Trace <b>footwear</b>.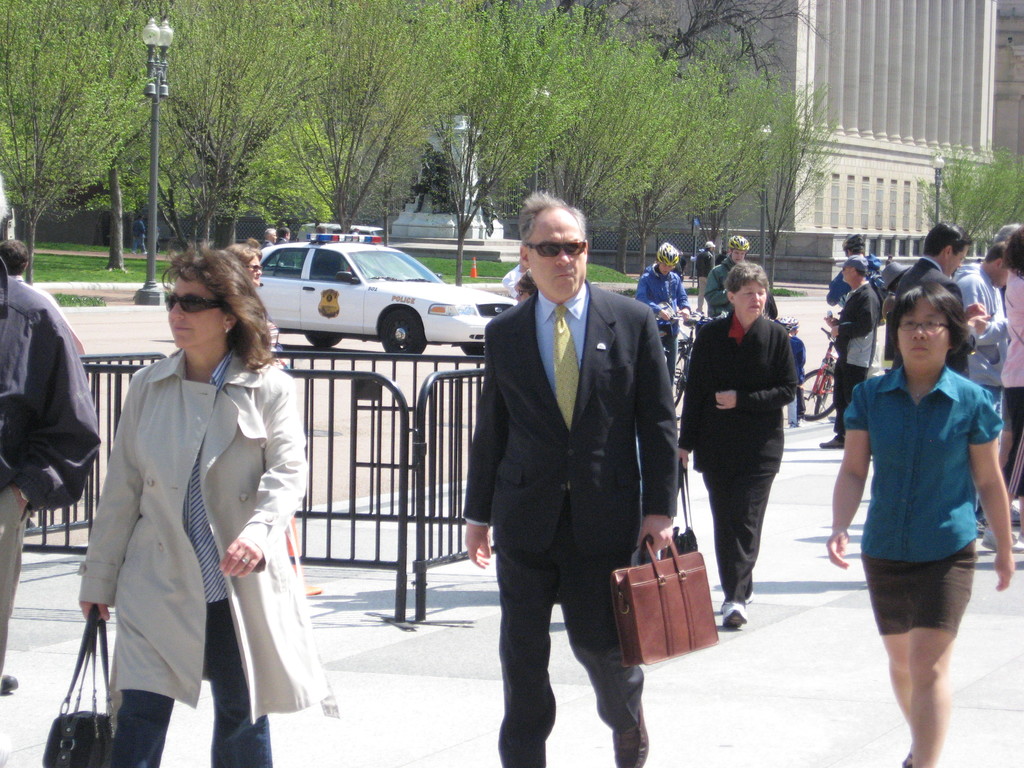
Traced to rect(0, 673, 17, 692).
